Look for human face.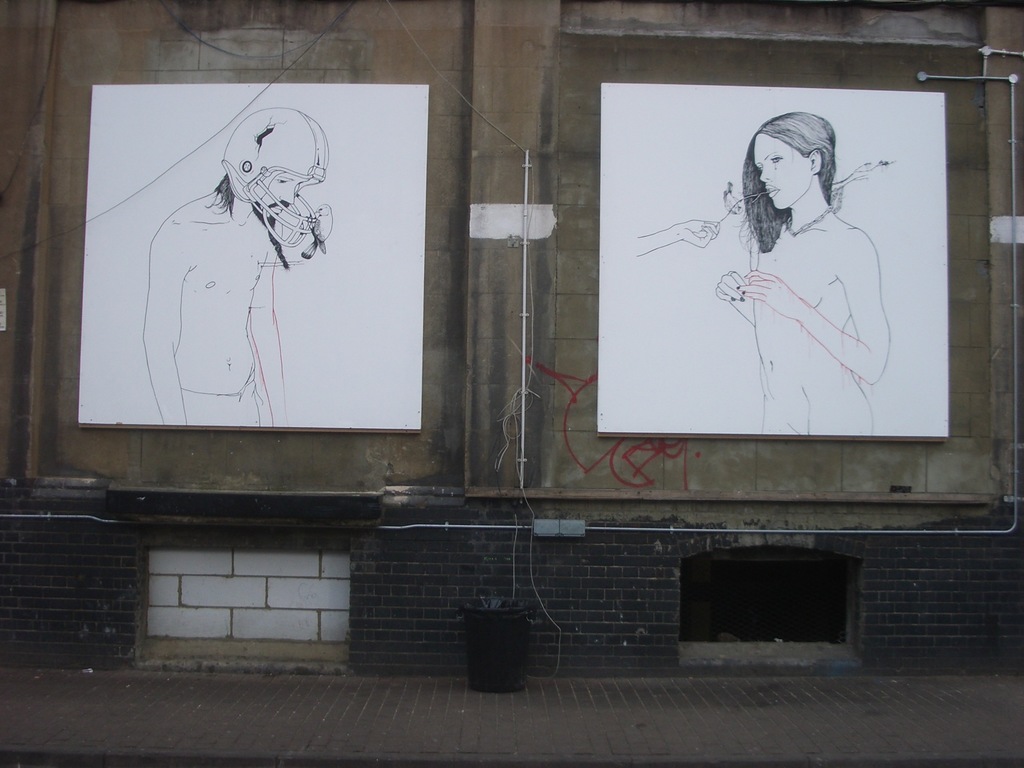
Found: {"x1": 247, "y1": 170, "x2": 305, "y2": 207}.
